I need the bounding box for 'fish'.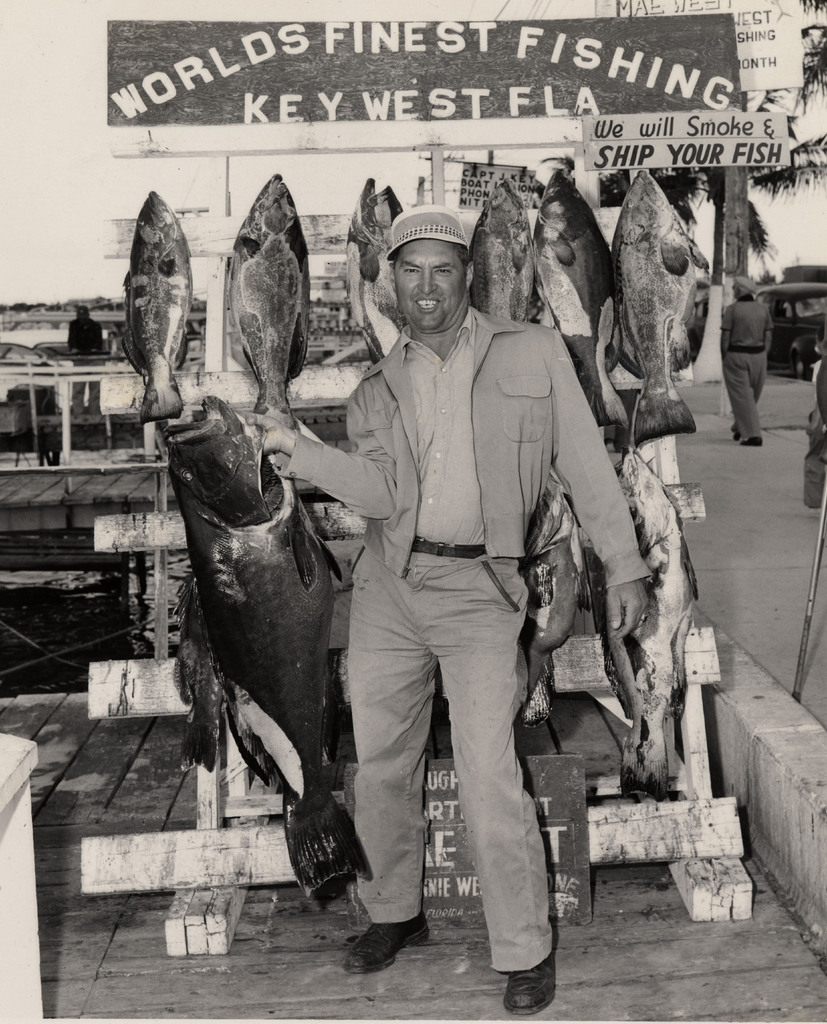
Here it is: (x1=476, y1=168, x2=535, y2=324).
